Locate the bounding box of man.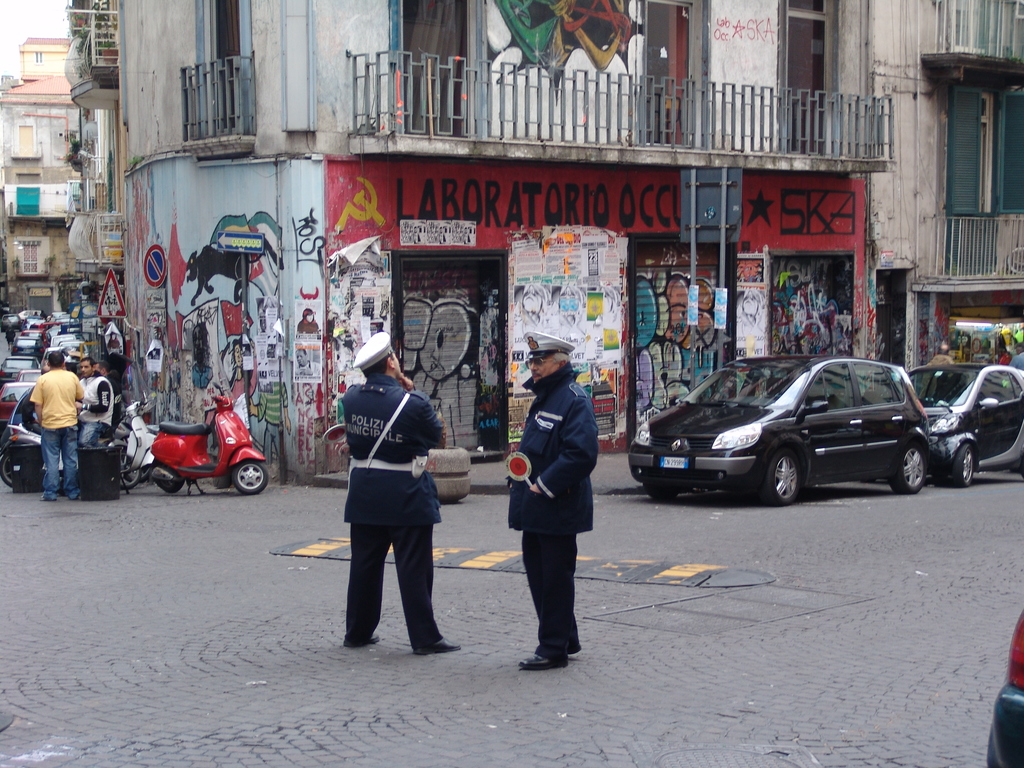
Bounding box: <box>24,344,86,501</box>.
